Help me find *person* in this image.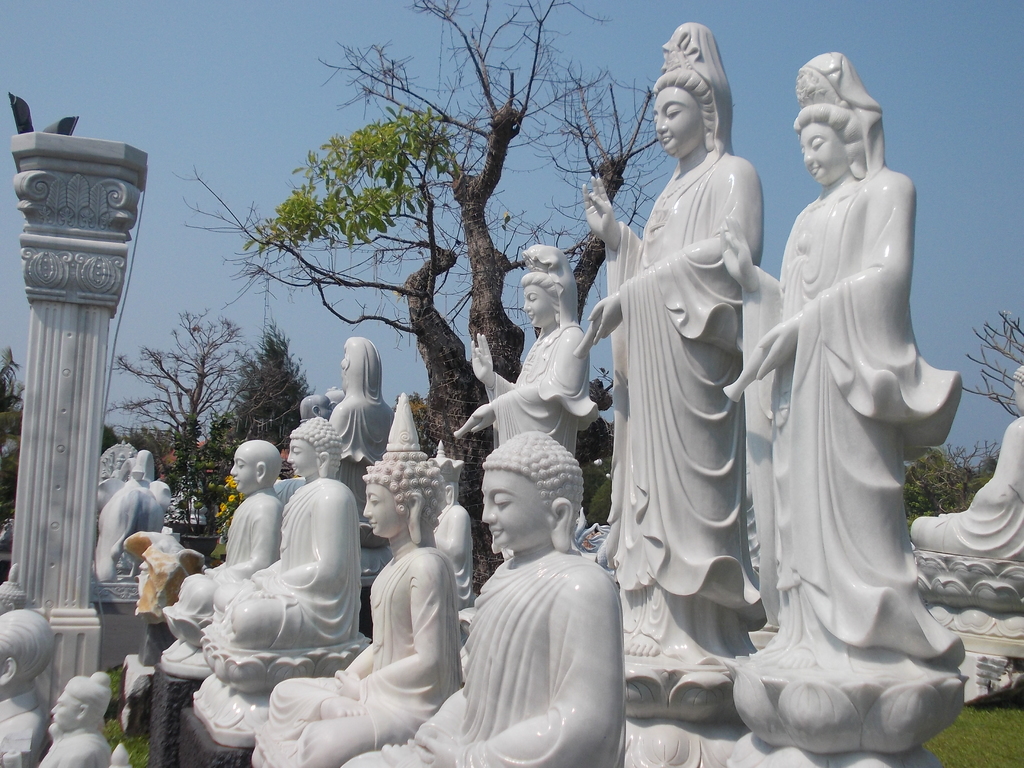
Found it: 221/419/358/653.
